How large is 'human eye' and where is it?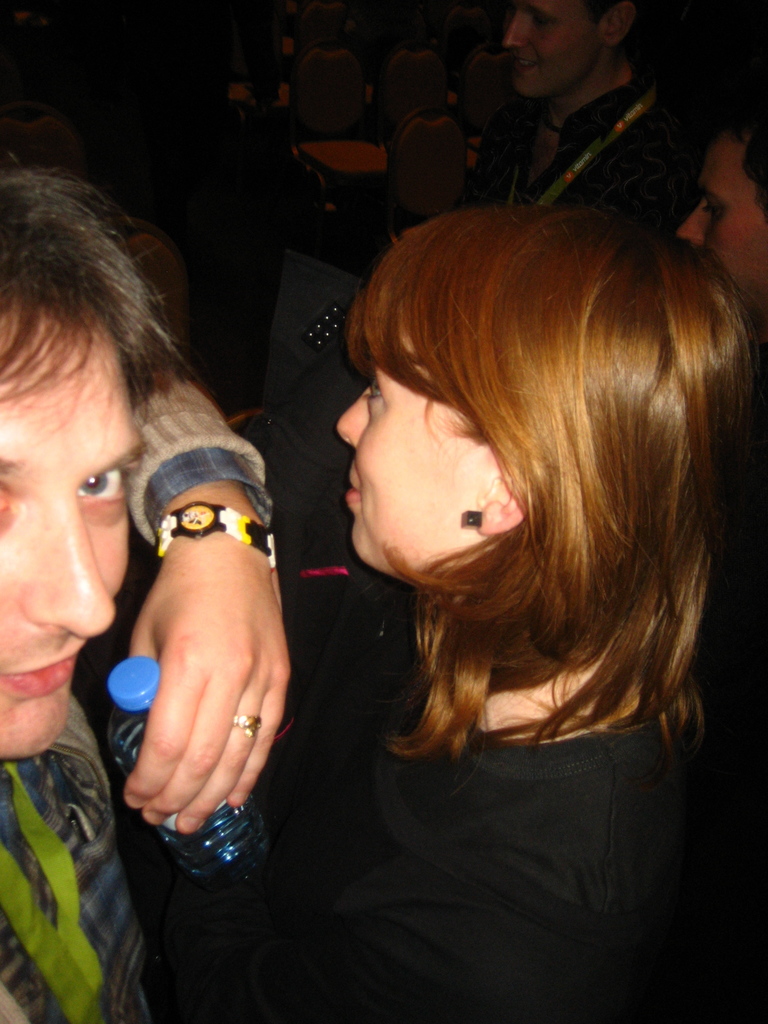
Bounding box: locate(367, 373, 389, 406).
